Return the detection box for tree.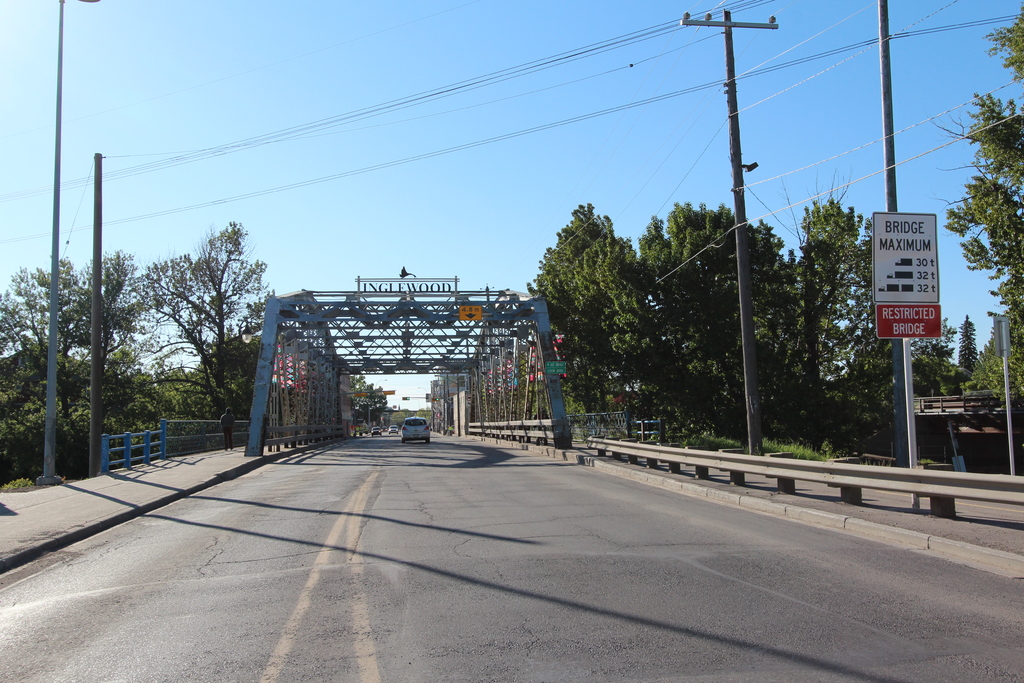
(0,247,149,470).
